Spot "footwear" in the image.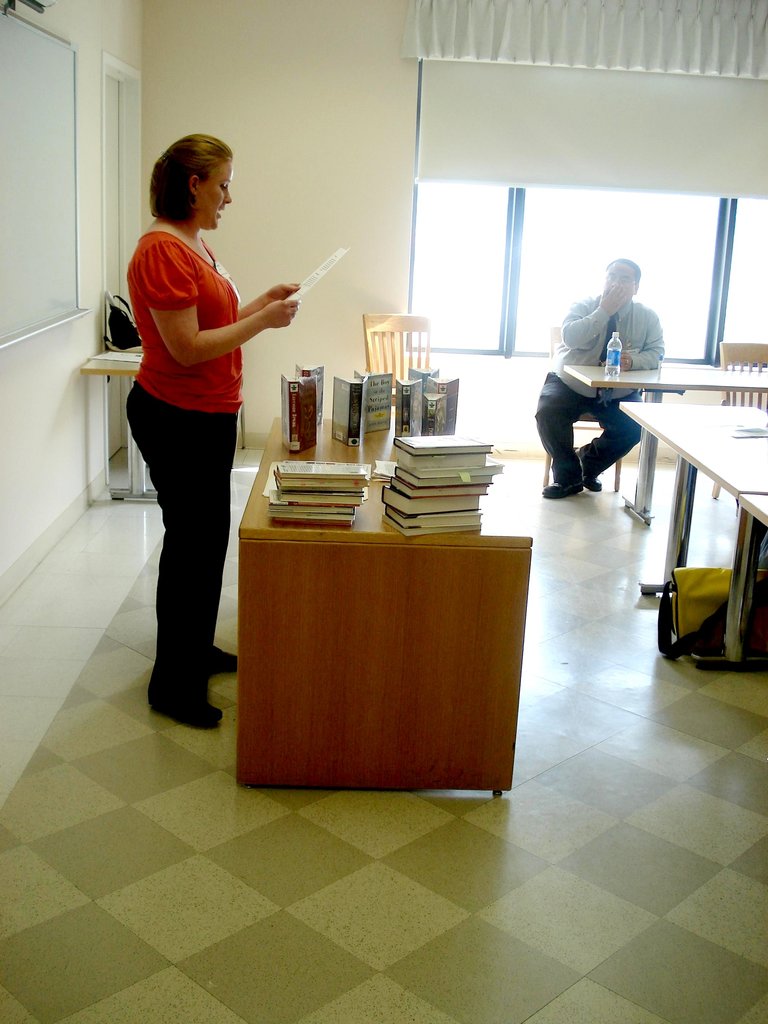
"footwear" found at 149 678 224 730.
